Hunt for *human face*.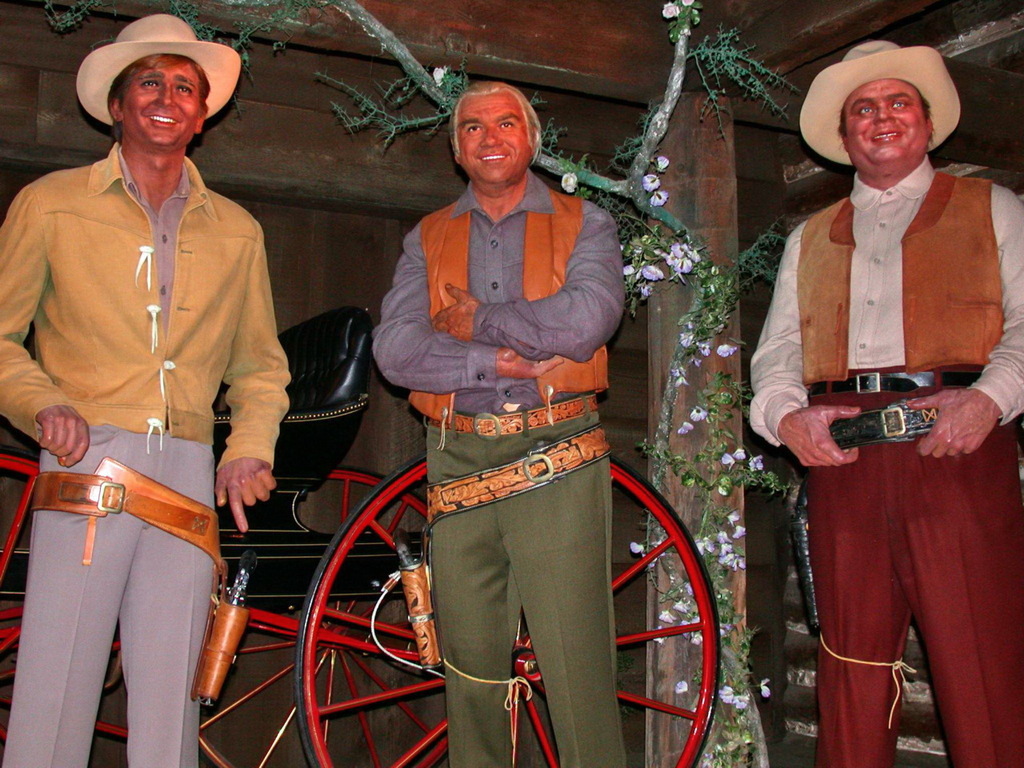
Hunted down at 455 89 535 186.
